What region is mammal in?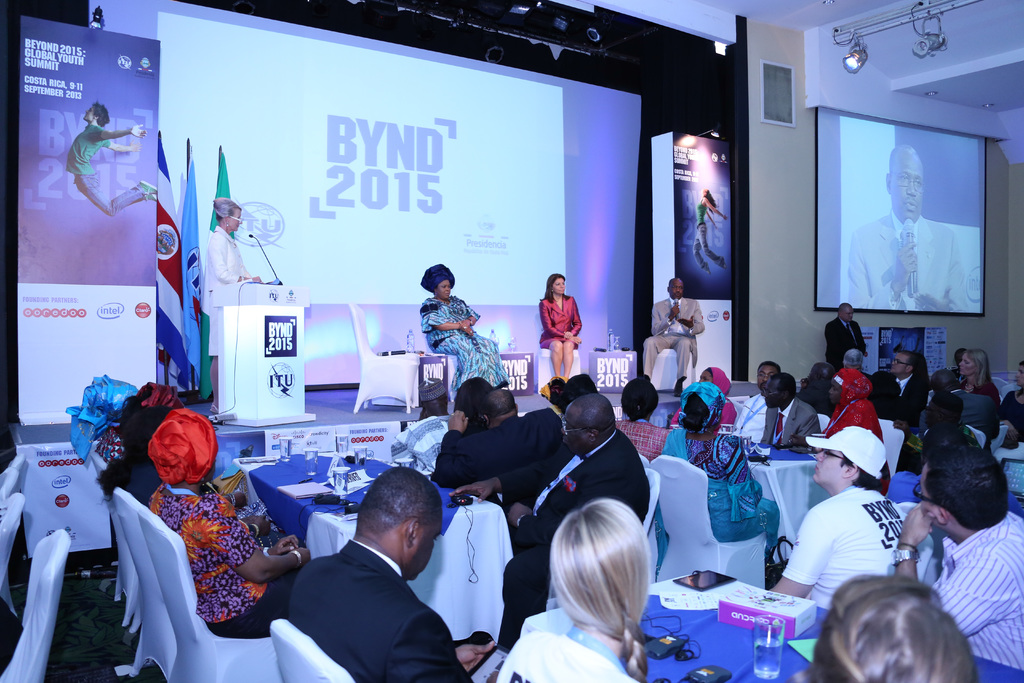
BBox(959, 347, 1000, 422).
